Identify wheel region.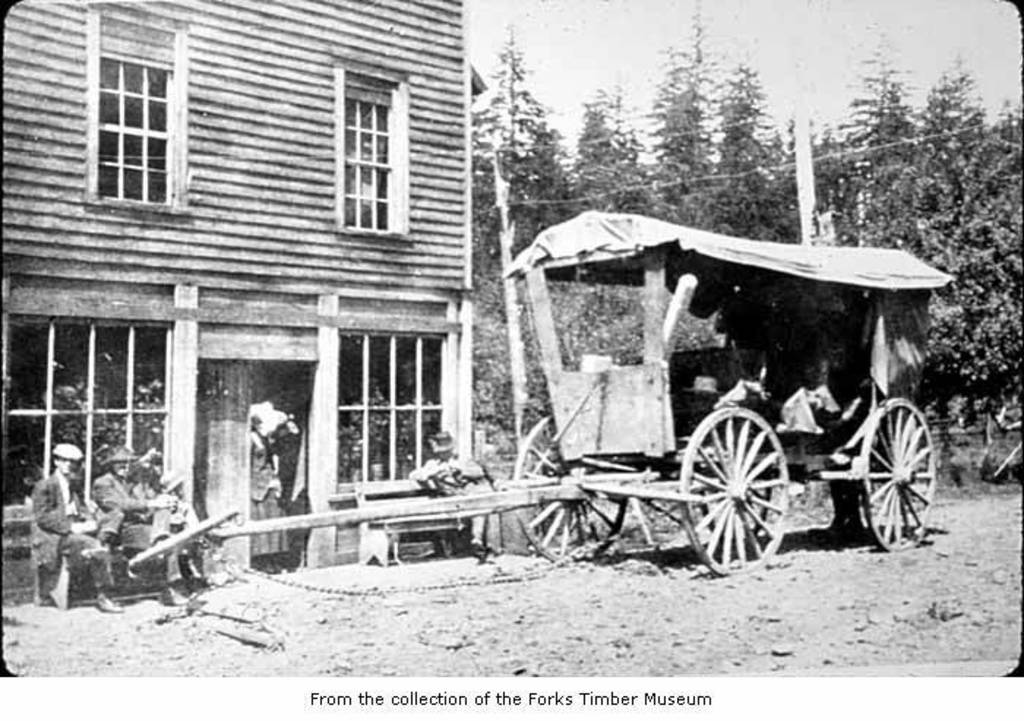
Region: box(679, 405, 787, 576).
